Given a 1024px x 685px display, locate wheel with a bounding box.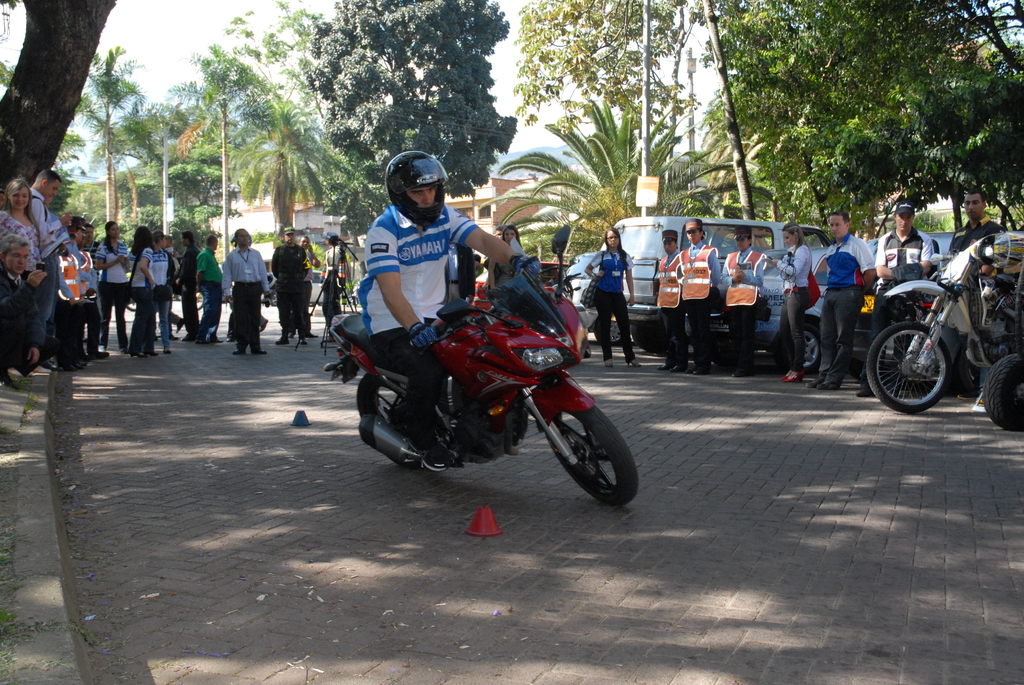
Located: box(712, 336, 732, 366).
